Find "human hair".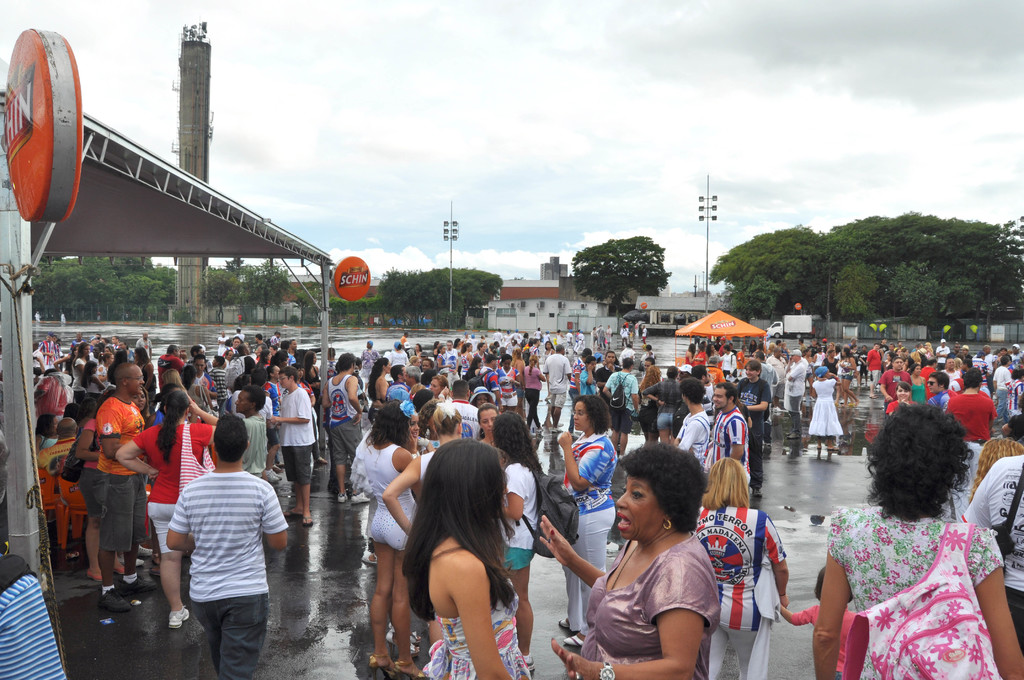
106/350/124/381.
